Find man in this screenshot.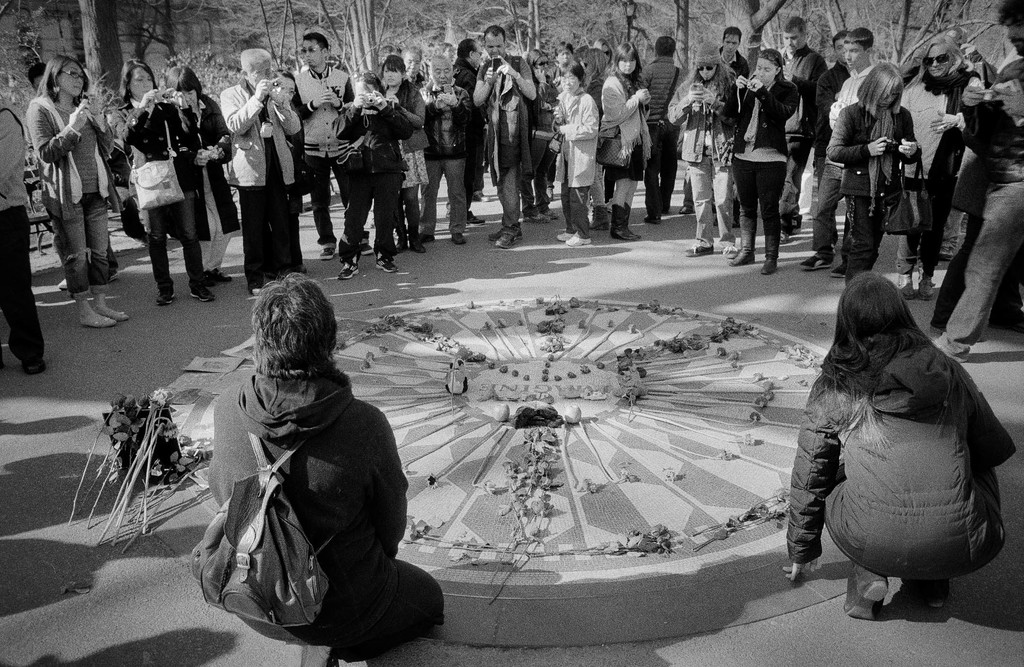
The bounding box for man is locate(677, 24, 754, 213).
